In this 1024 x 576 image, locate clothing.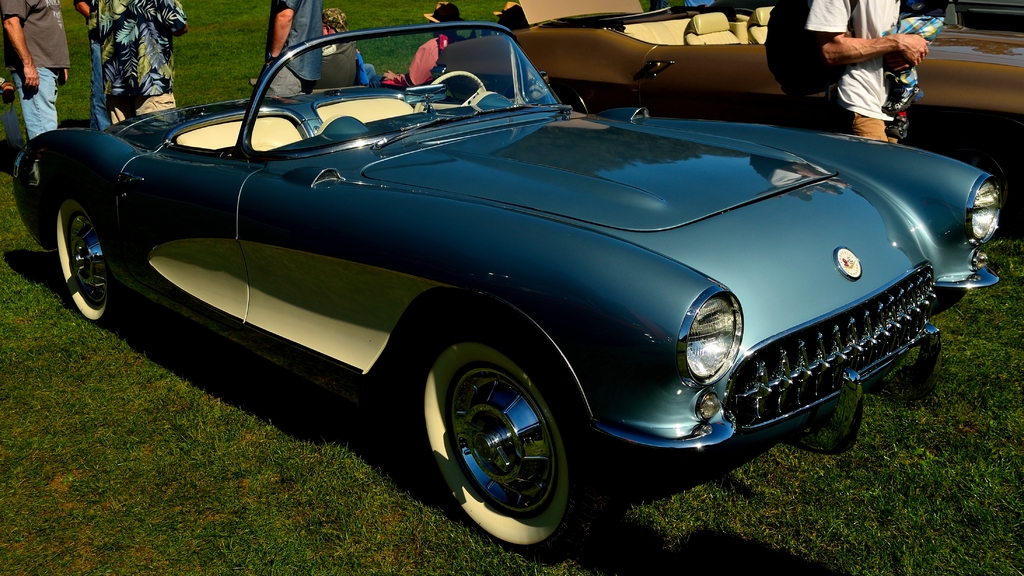
Bounding box: 370:35:468:90.
